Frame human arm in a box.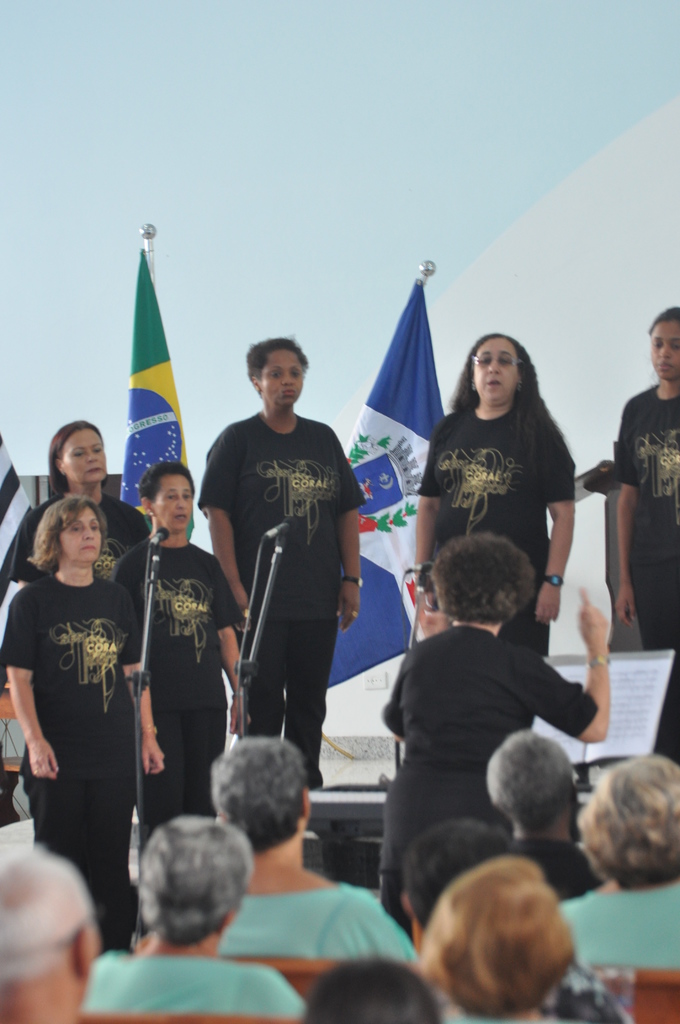
box(0, 596, 52, 782).
